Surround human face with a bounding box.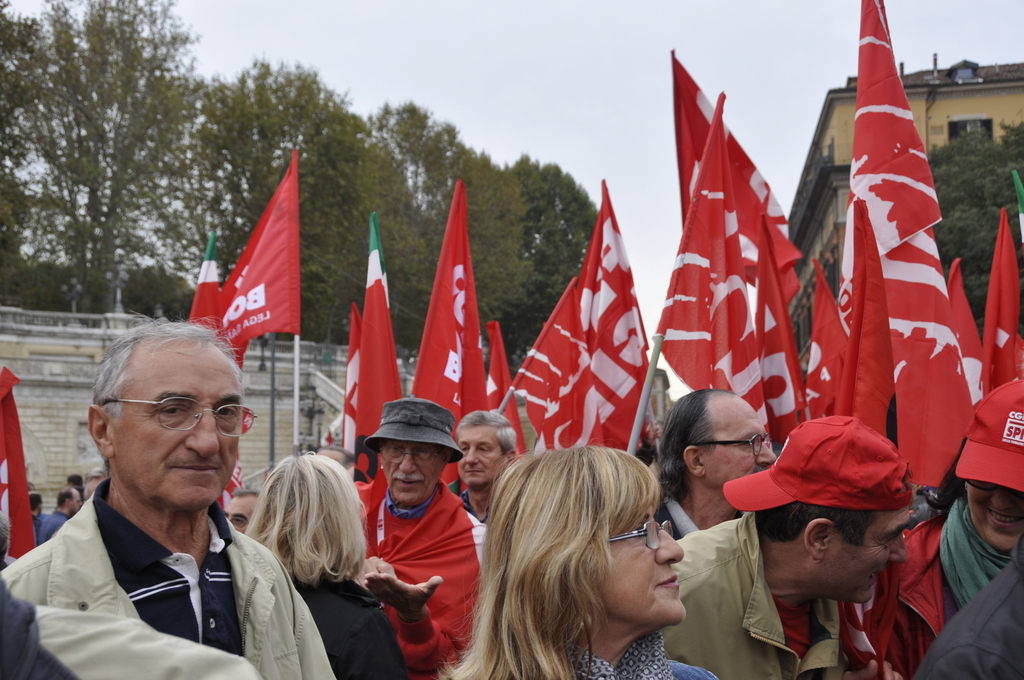
<box>968,482,1022,554</box>.
